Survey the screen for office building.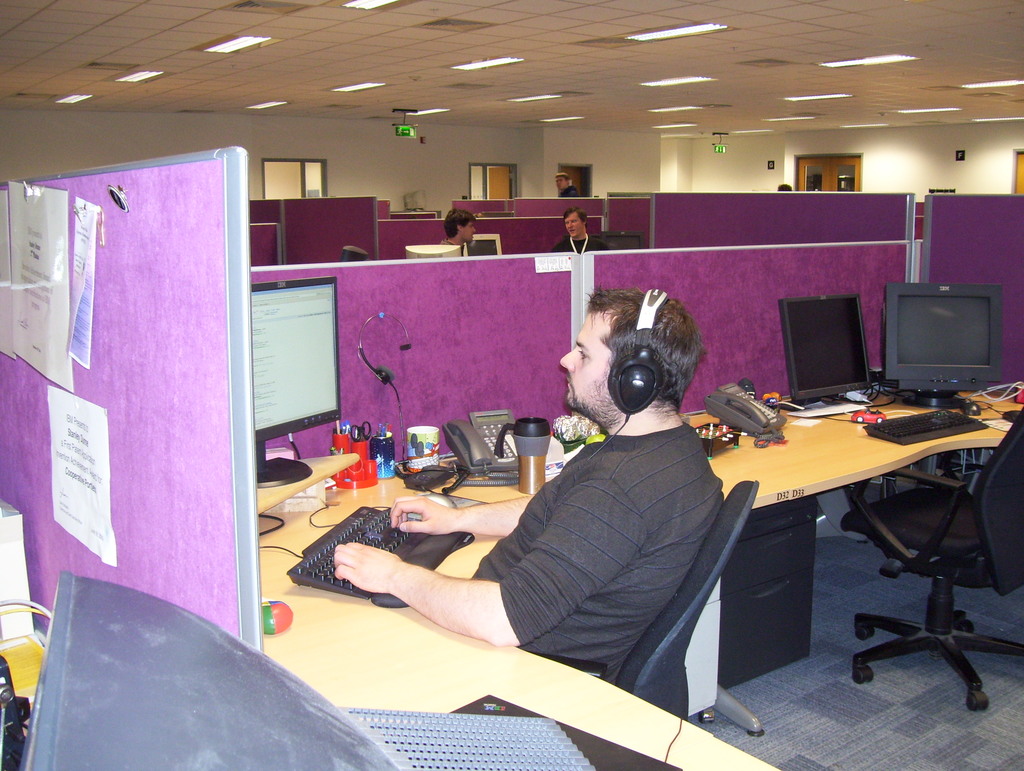
Survey found: [x1=157, y1=8, x2=1011, y2=764].
